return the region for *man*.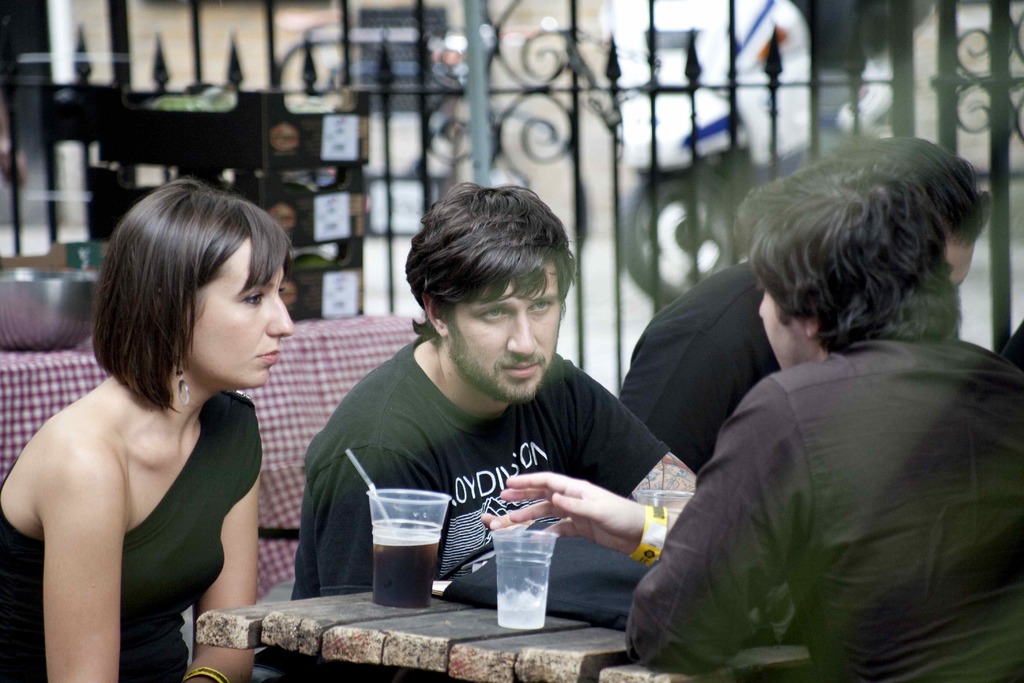
[left=624, top=157, right=1023, bottom=682].
